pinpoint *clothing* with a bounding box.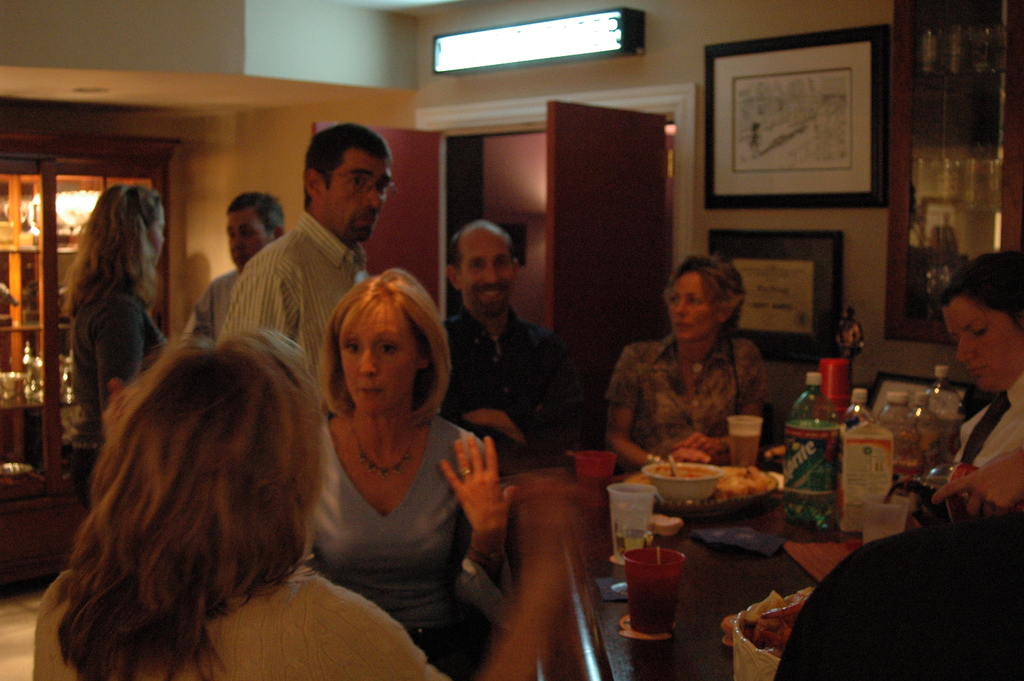
box(182, 267, 241, 345).
